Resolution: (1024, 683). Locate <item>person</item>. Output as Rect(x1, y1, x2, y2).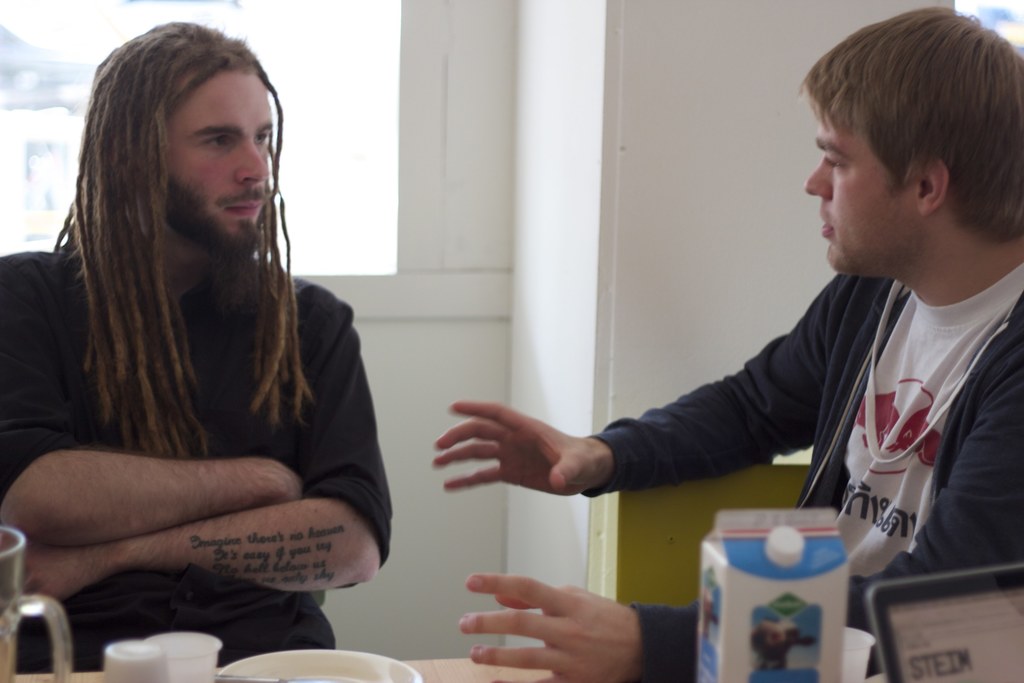
Rect(0, 22, 396, 674).
